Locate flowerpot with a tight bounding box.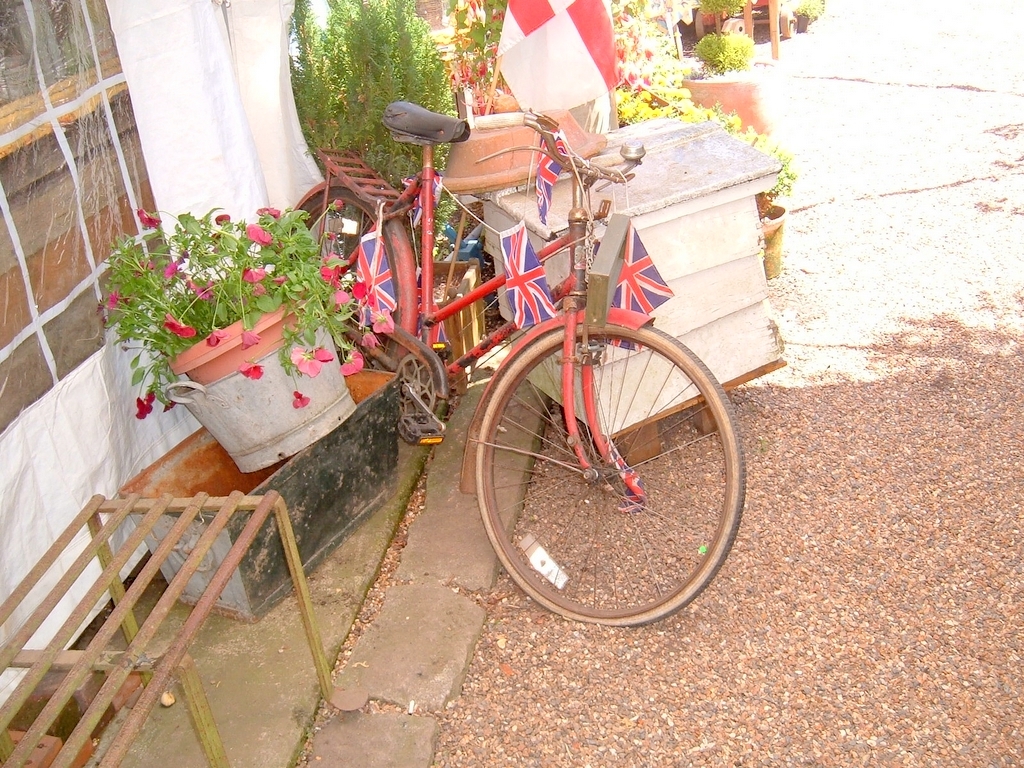
[164,279,317,386].
